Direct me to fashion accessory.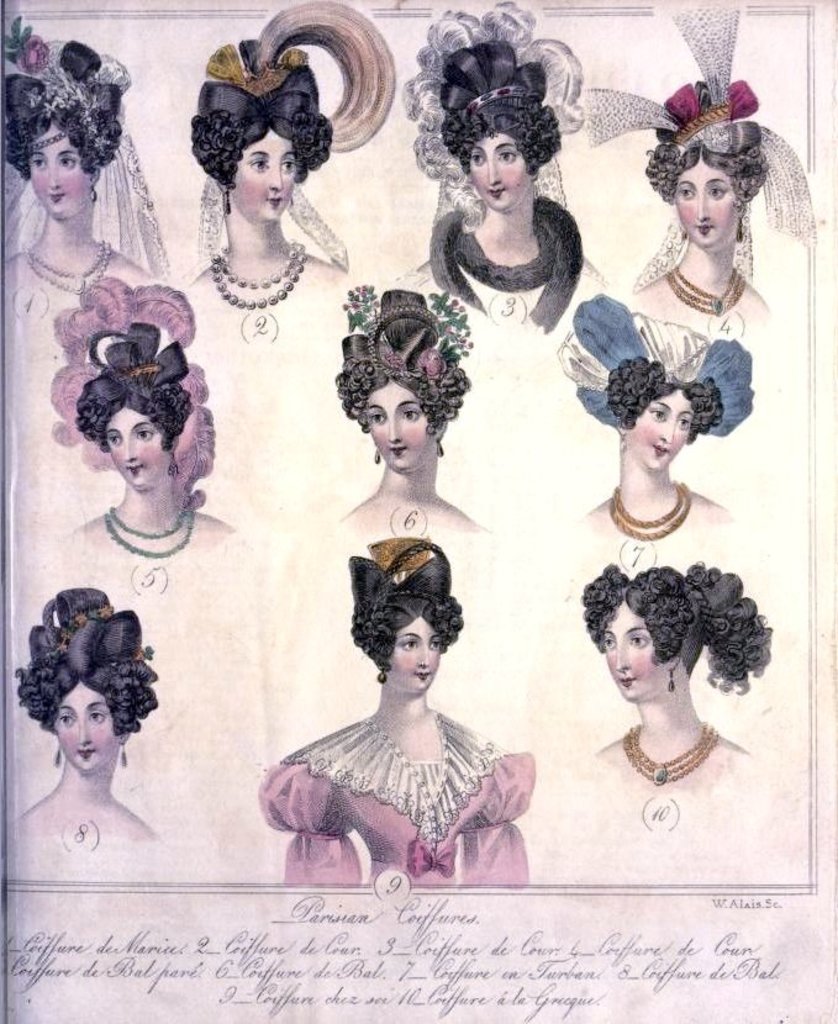
Direction: (51,741,62,770).
